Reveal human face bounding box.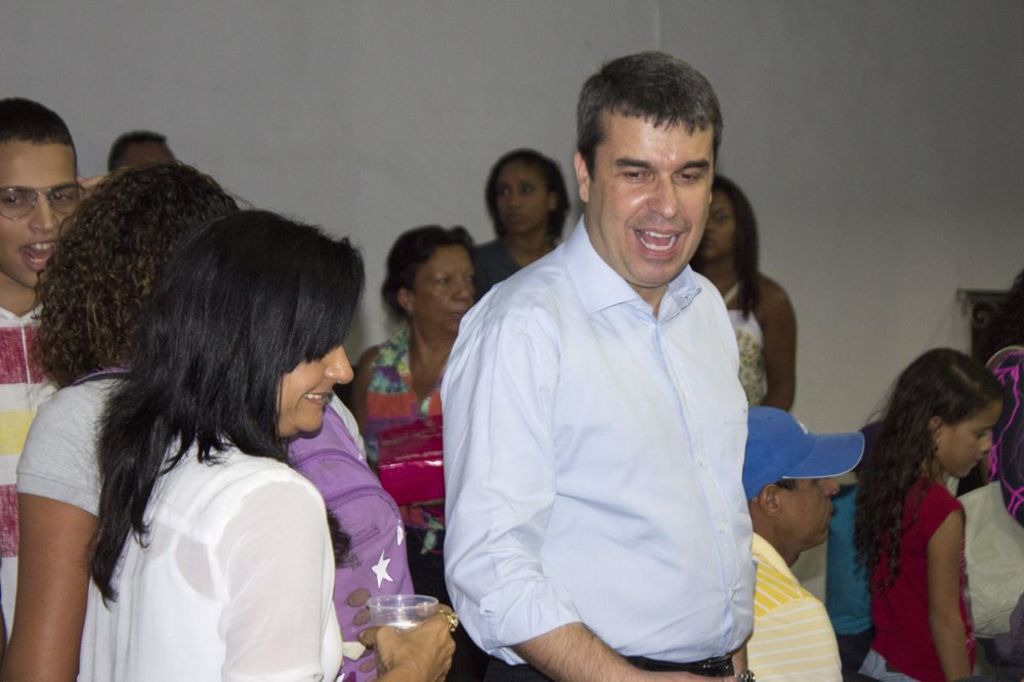
Revealed: (x1=781, y1=479, x2=833, y2=550).
